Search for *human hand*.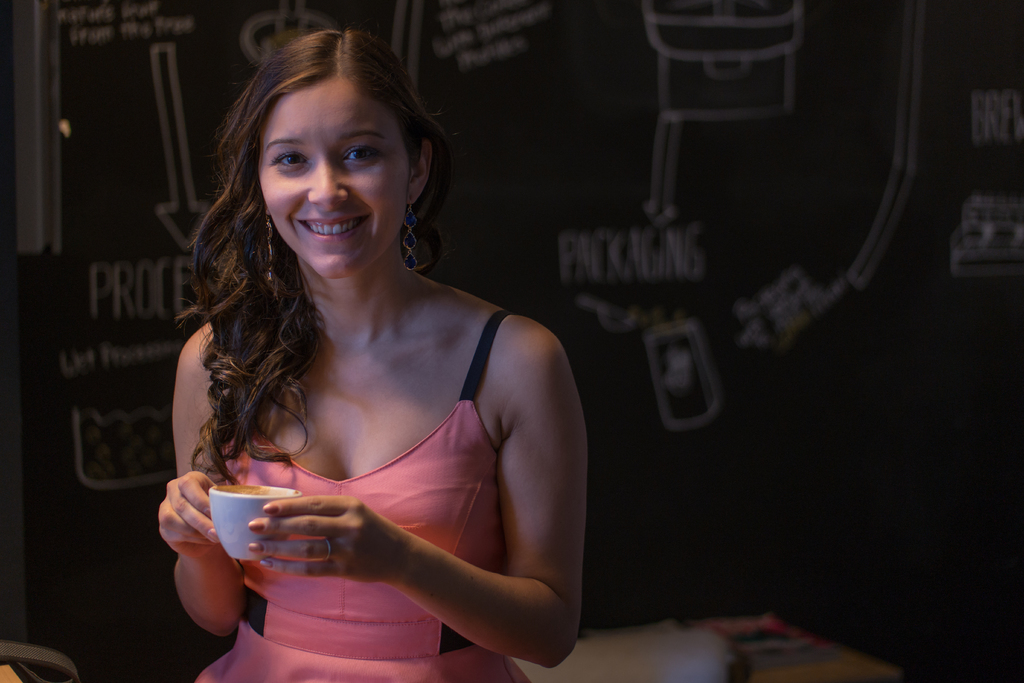
Found at detection(157, 470, 220, 566).
